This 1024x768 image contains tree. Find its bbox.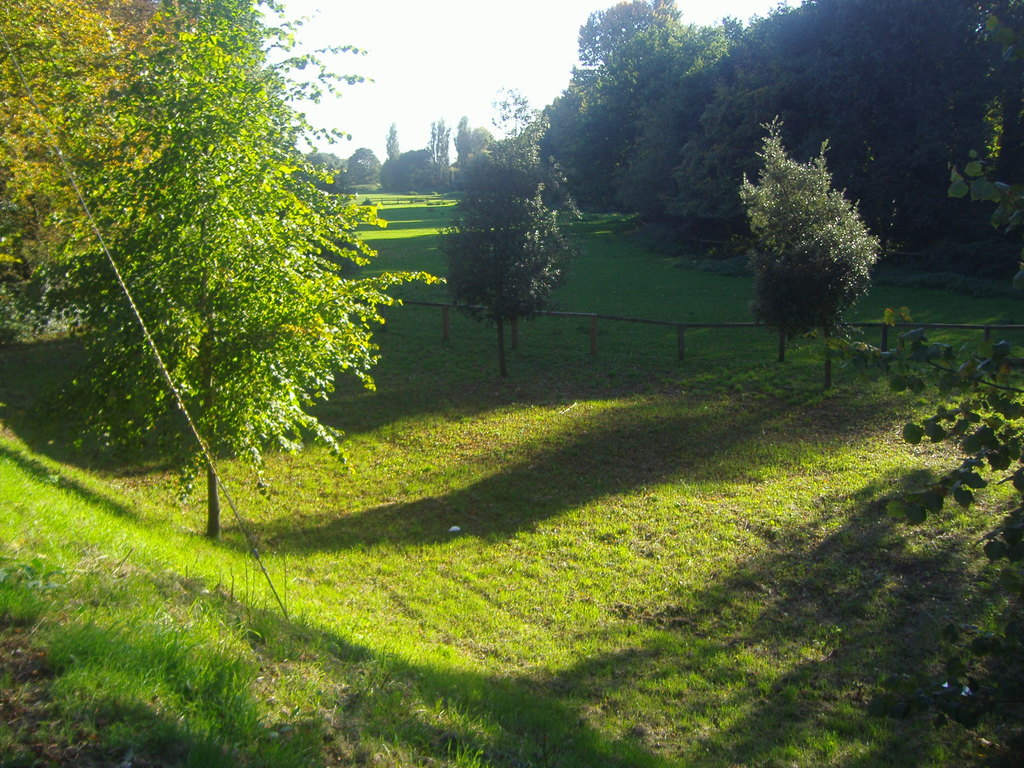
70,0,200,105.
